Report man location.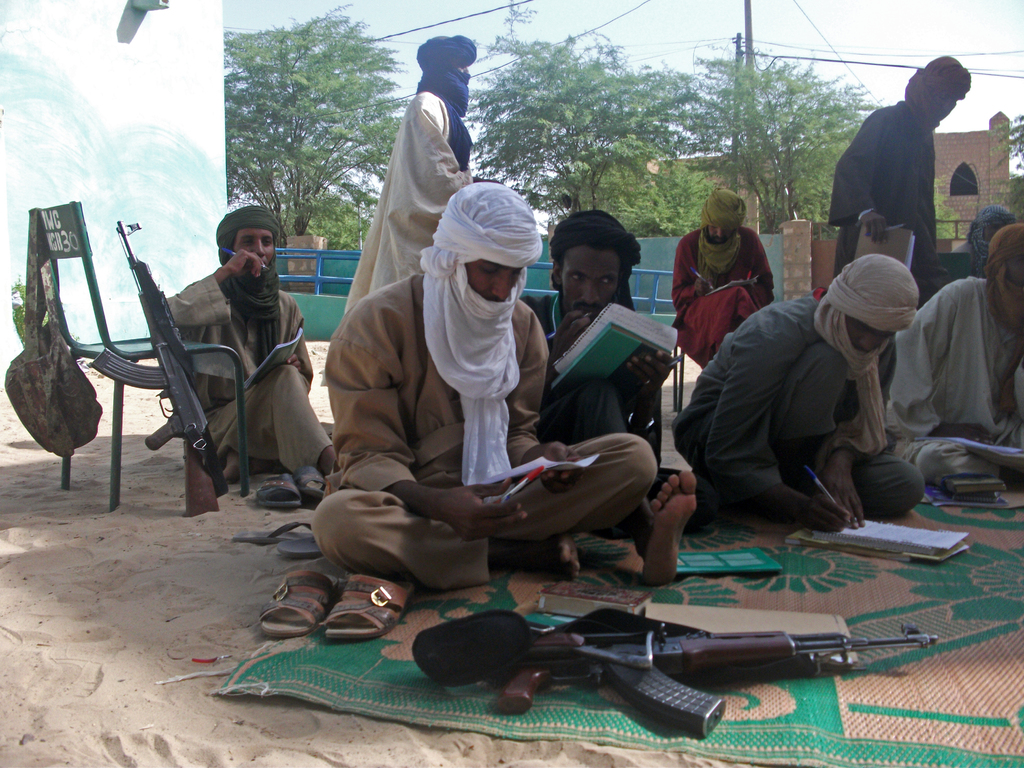
Report: Rect(158, 214, 349, 496).
